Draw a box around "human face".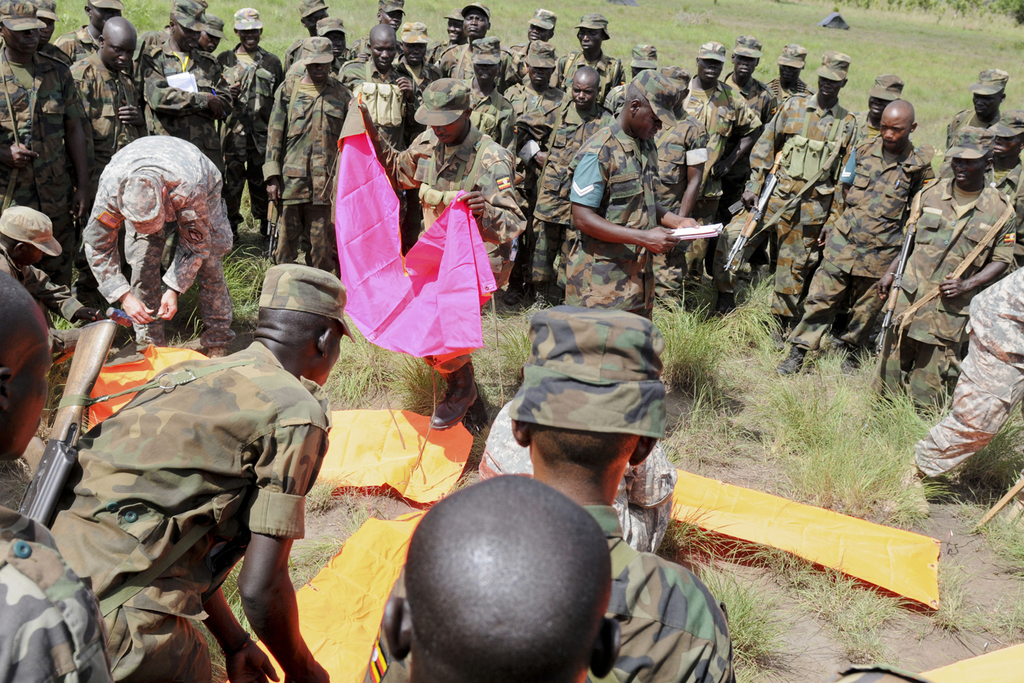
BBox(866, 95, 893, 121).
